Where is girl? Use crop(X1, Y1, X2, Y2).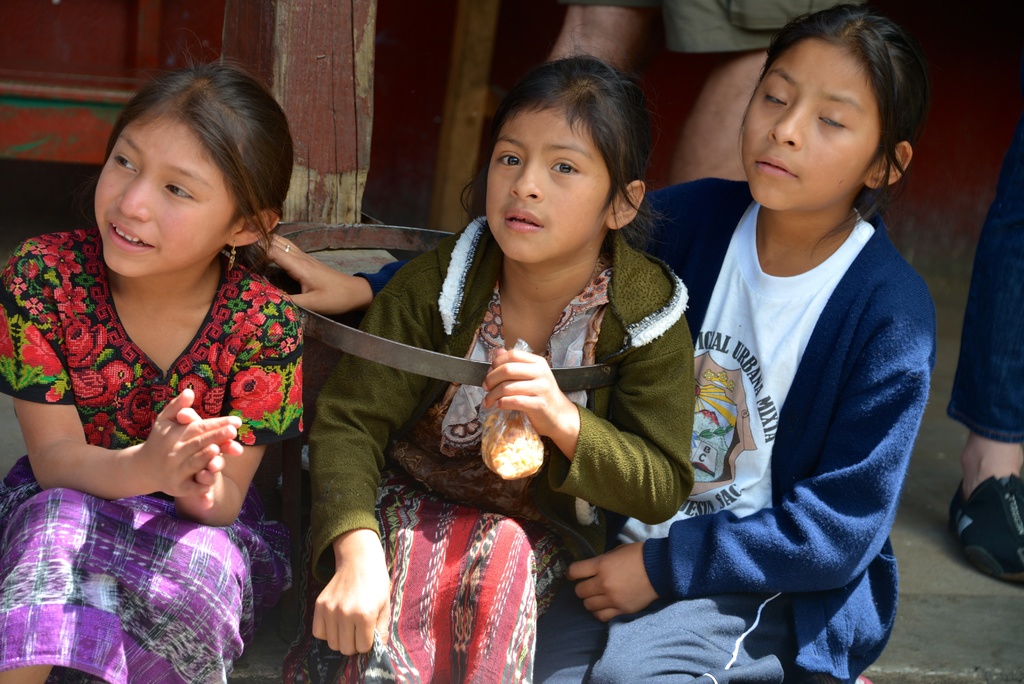
crop(260, 4, 943, 683).
